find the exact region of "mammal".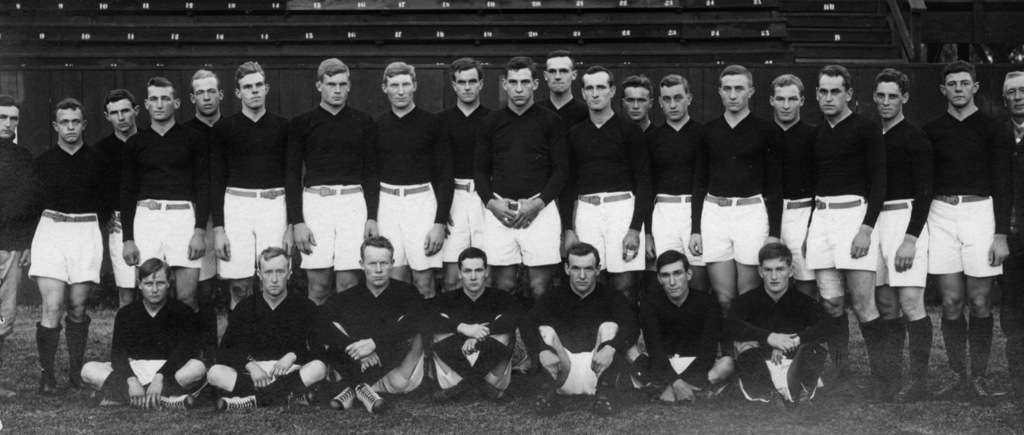
Exact region: bbox=[527, 241, 641, 412].
